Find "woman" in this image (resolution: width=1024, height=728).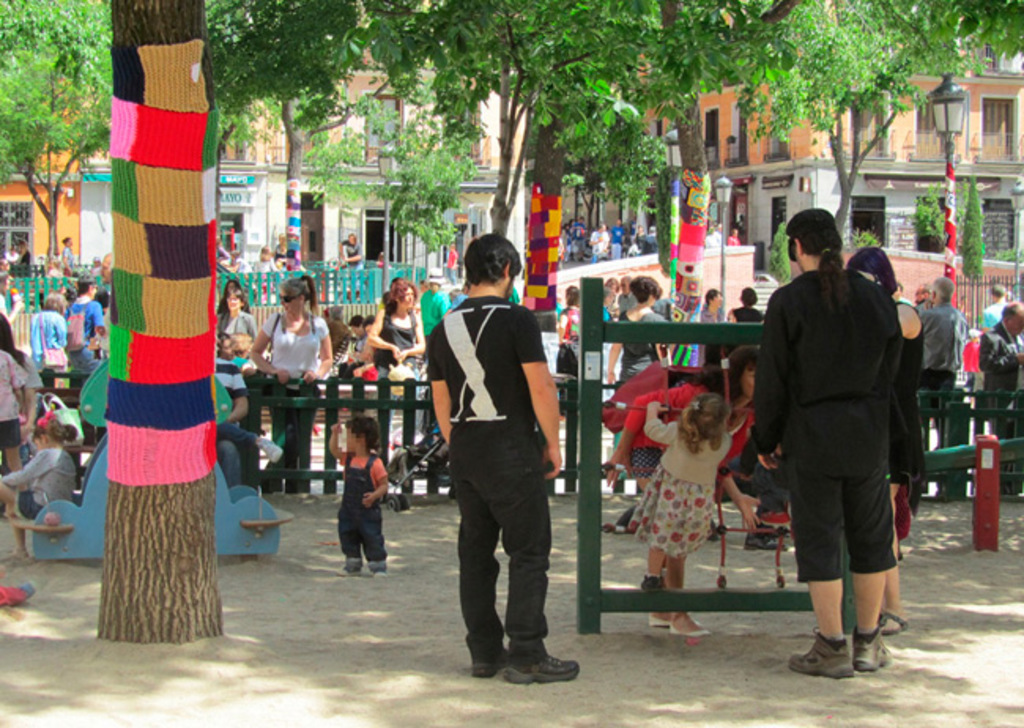
559 285 577 342.
